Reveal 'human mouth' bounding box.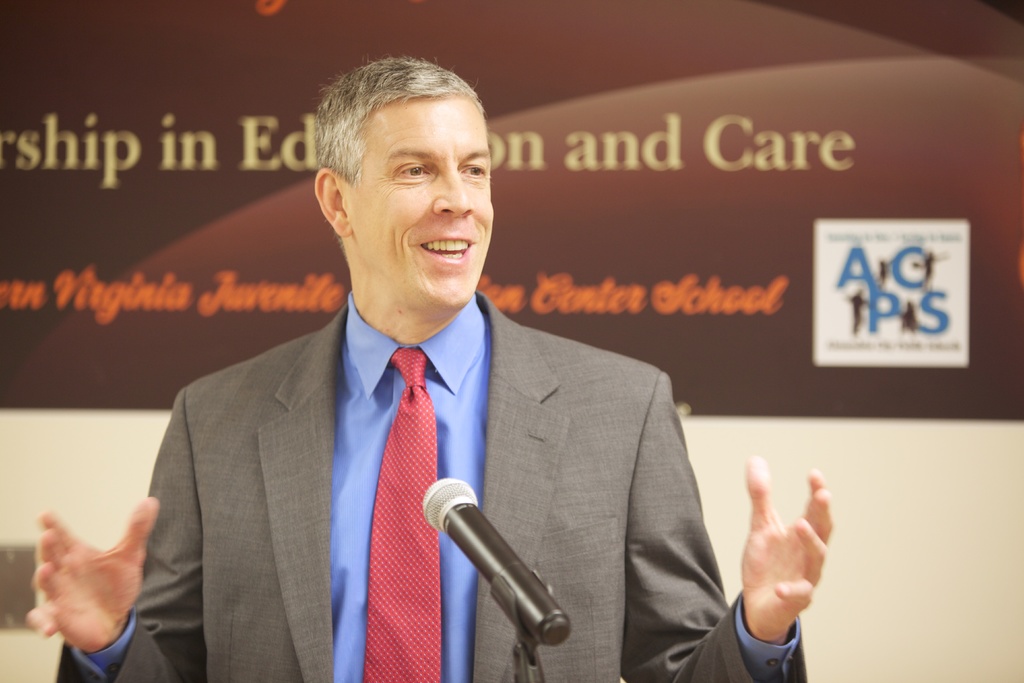
Revealed: bbox=[417, 238, 477, 268].
